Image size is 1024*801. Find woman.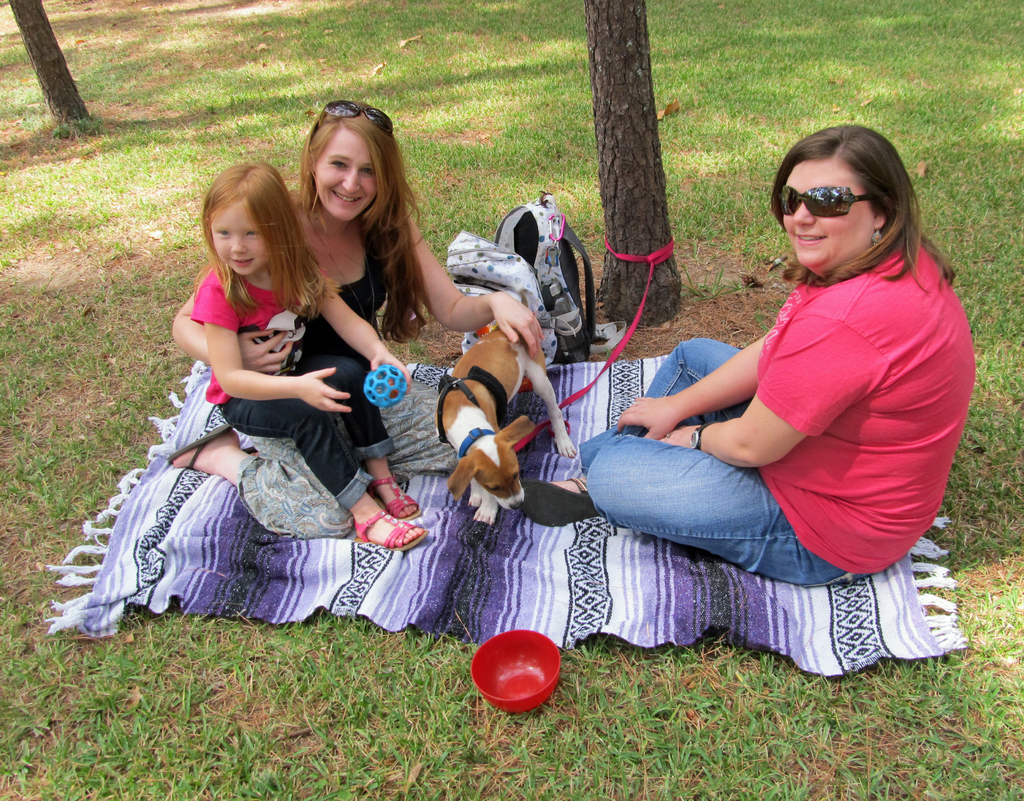
box=[564, 123, 958, 683].
